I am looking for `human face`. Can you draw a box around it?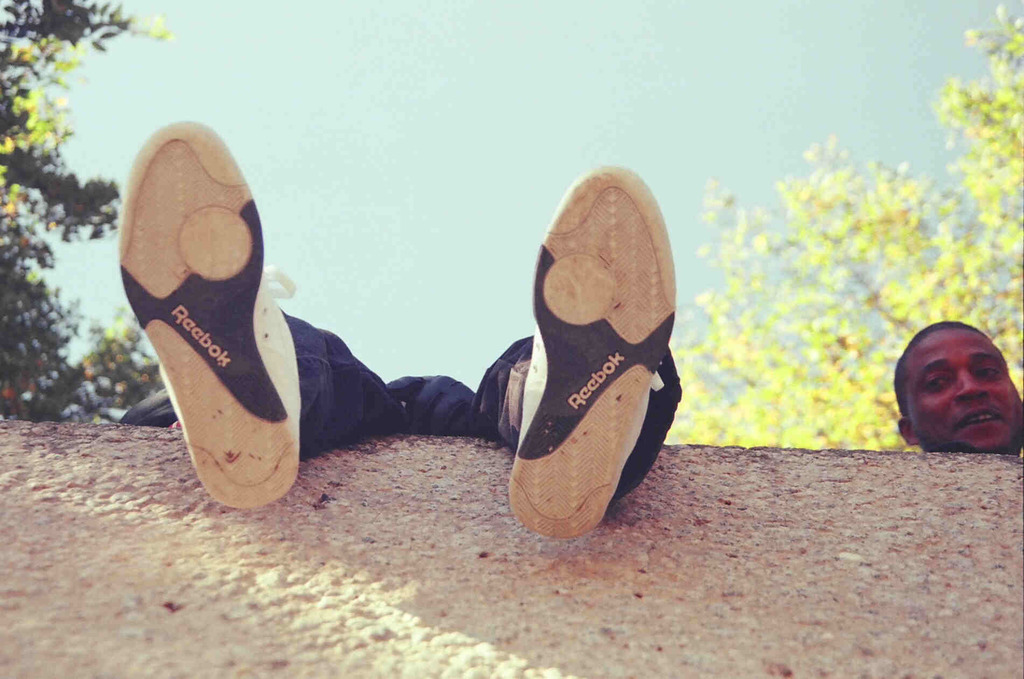
Sure, the bounding box is select_region(907, 319, 1023, 458).
